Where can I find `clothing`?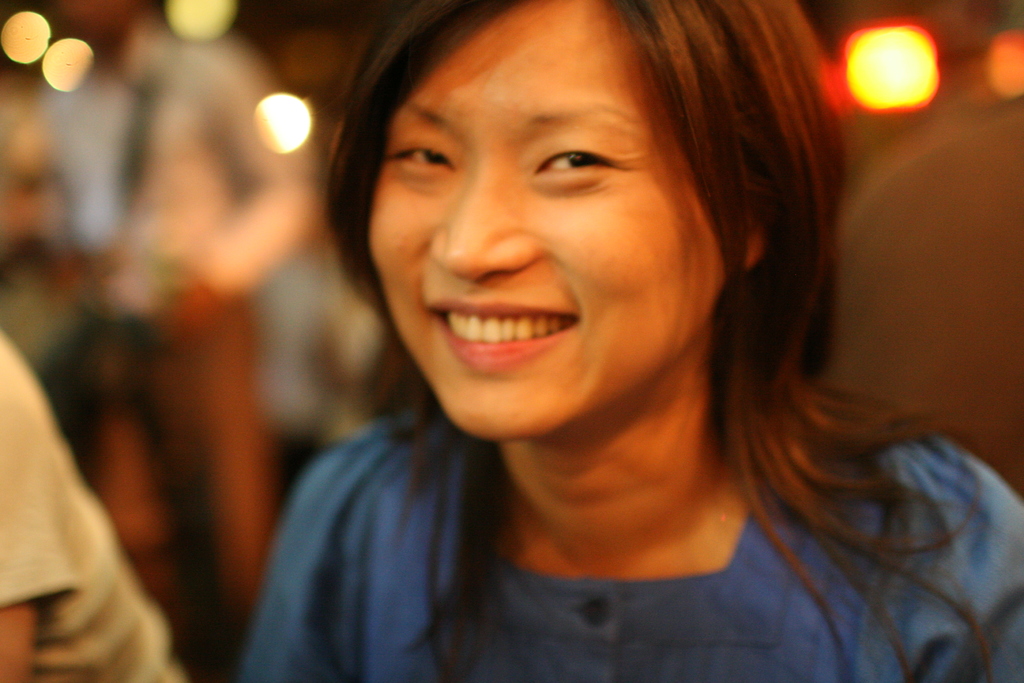
You can find it at bbox=[0, 332, 187, 682].
